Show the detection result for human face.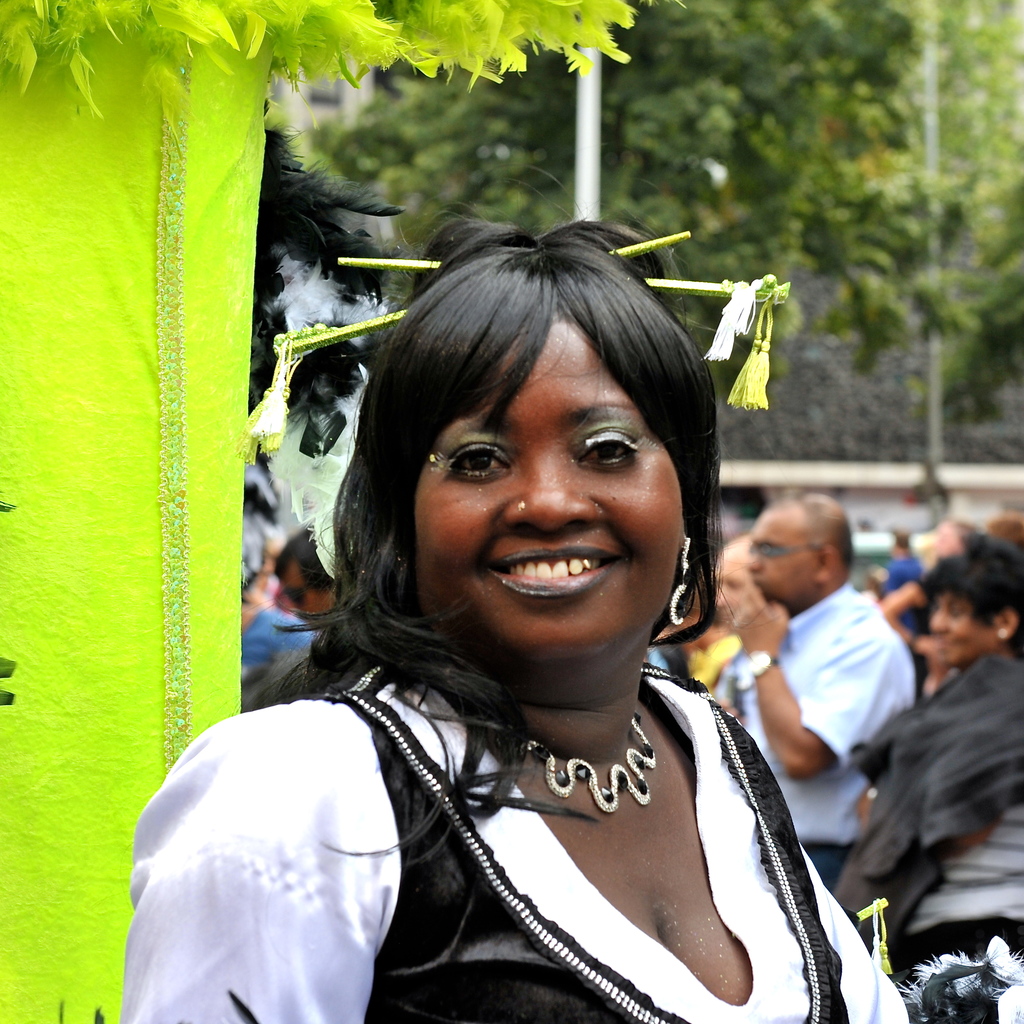
<bbox>751, 505, 813, 608</bbox>.
